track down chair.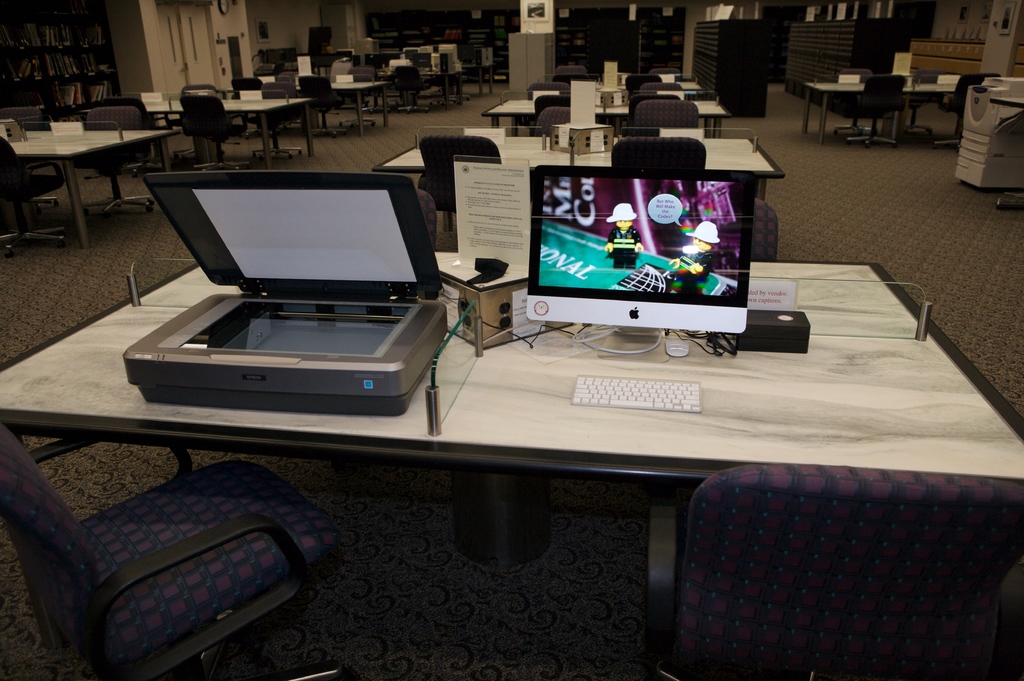
Tracked to 632/98/695/144.
